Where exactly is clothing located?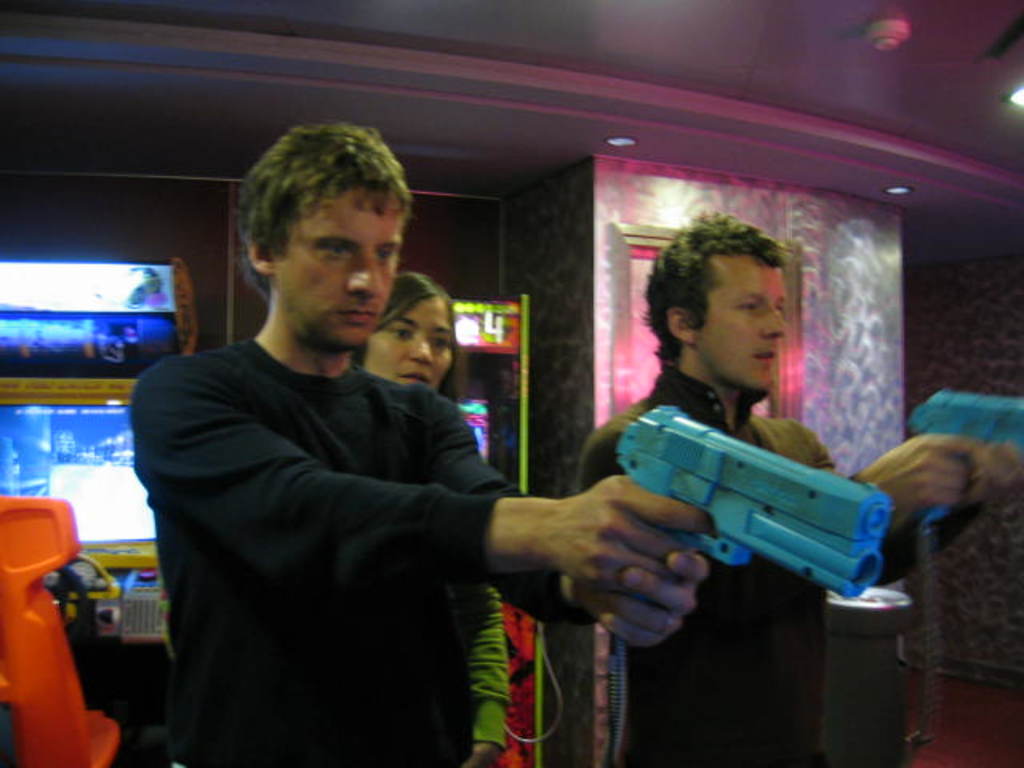
Its bounding box is Rect(126, 243, 594, 767).
